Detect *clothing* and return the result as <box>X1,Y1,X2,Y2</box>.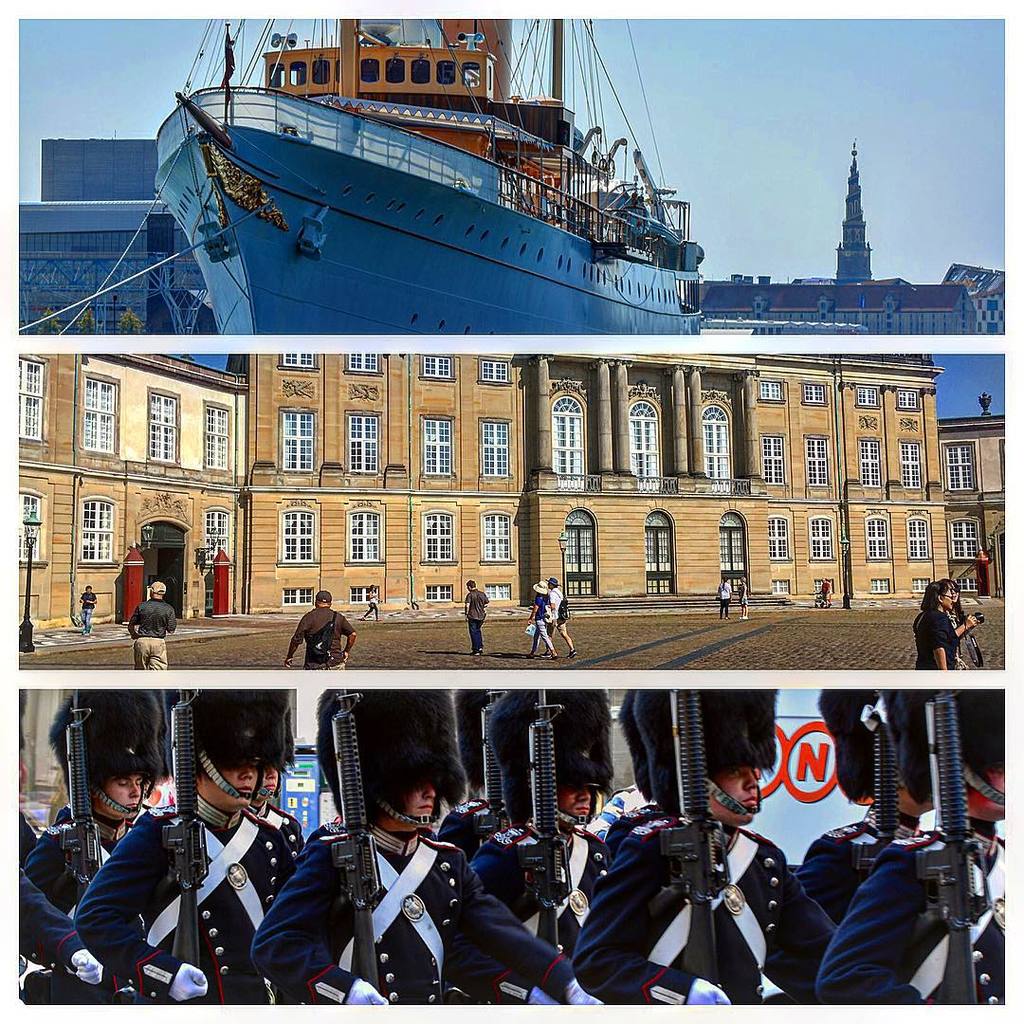
<box>286,602,348,677</box>.
